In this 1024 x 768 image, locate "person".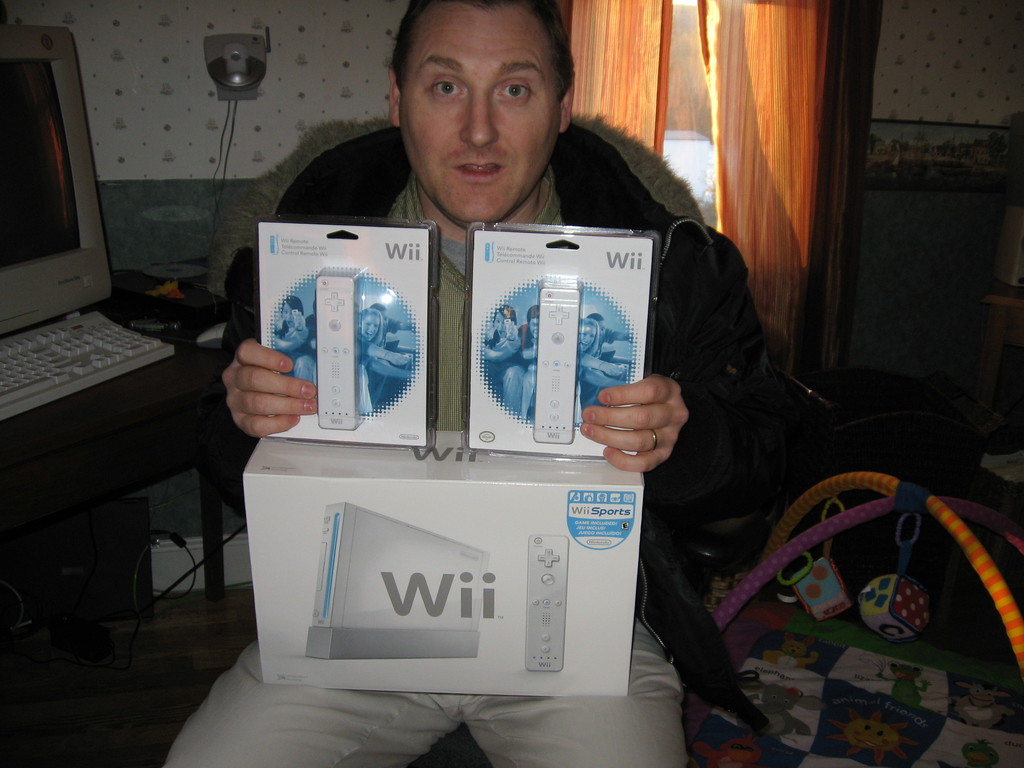
Bounding box: (x1=161, y1=0, x2=789, y2=767).
